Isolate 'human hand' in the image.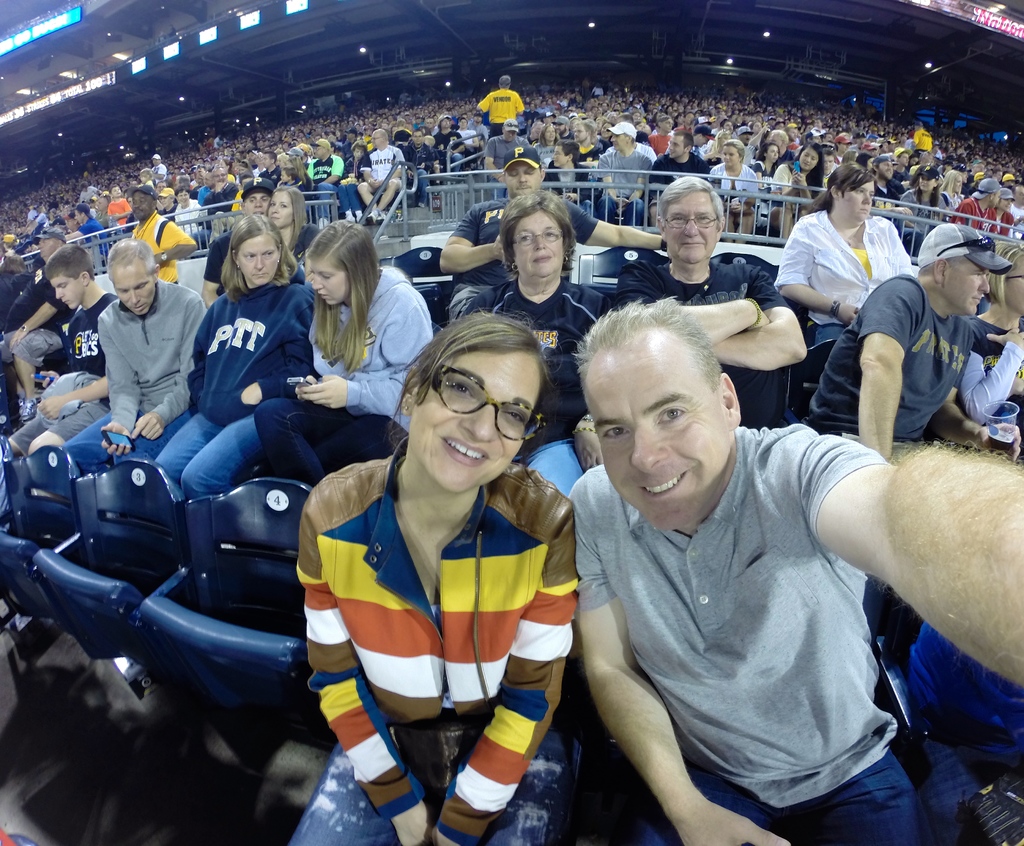
Isolated region: left=289, top=372, right=319, bottom=394.
